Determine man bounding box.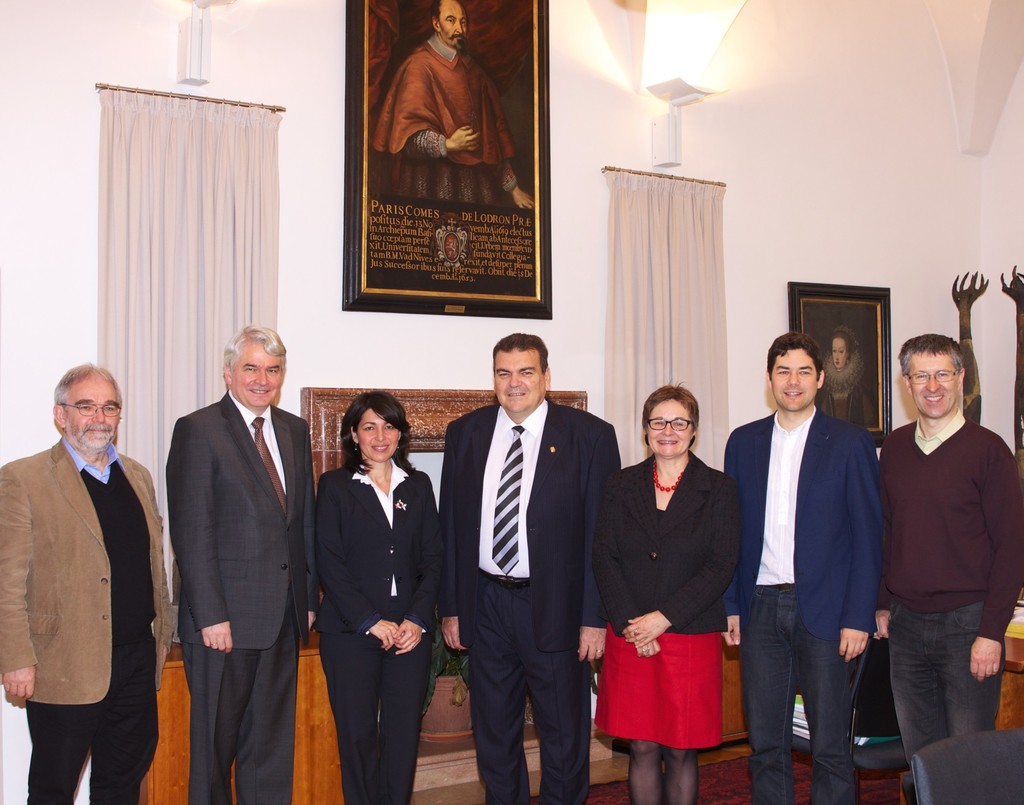
Determined: [872, 322, 1023, 804].
